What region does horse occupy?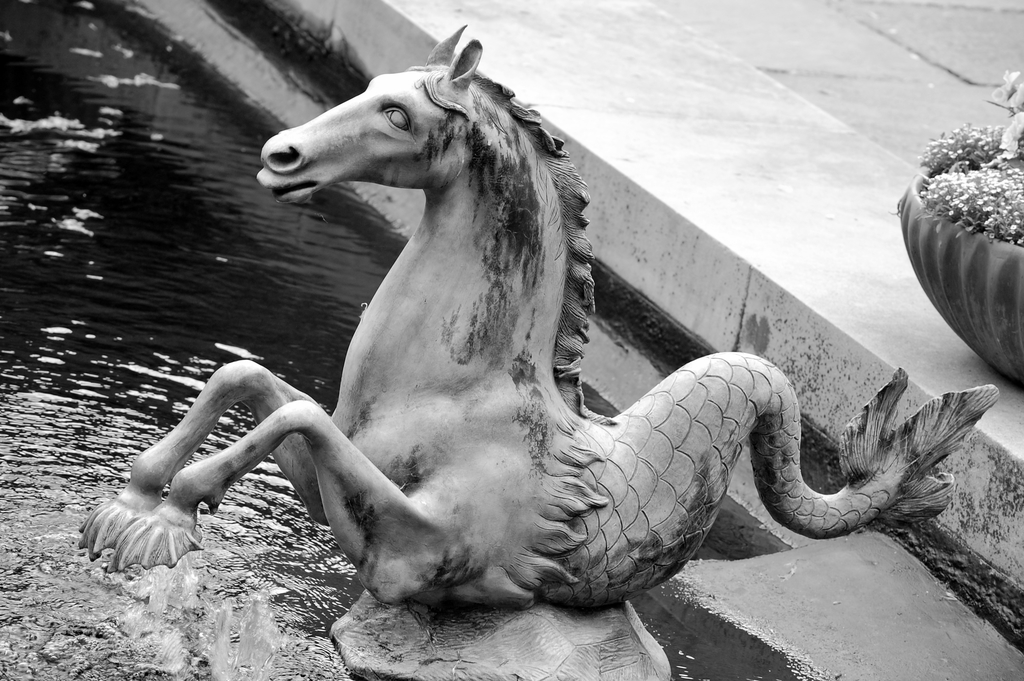
[x1=68, y1=15, x2=585, y2=613].
